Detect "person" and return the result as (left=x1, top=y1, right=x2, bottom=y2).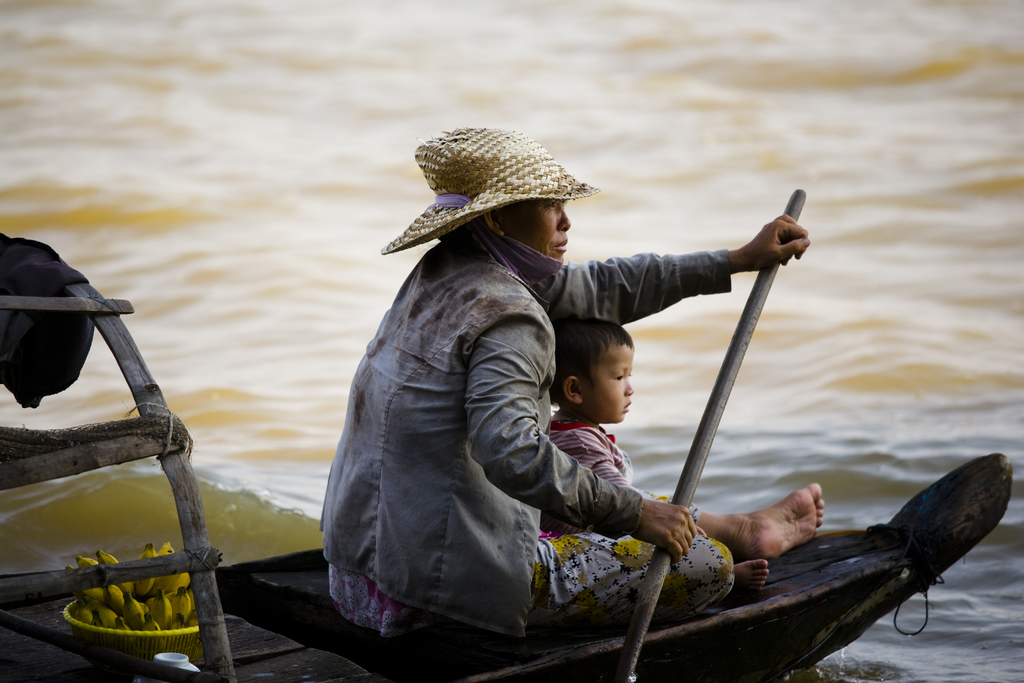
(left=315, top=122, right=828, bottom=634).
